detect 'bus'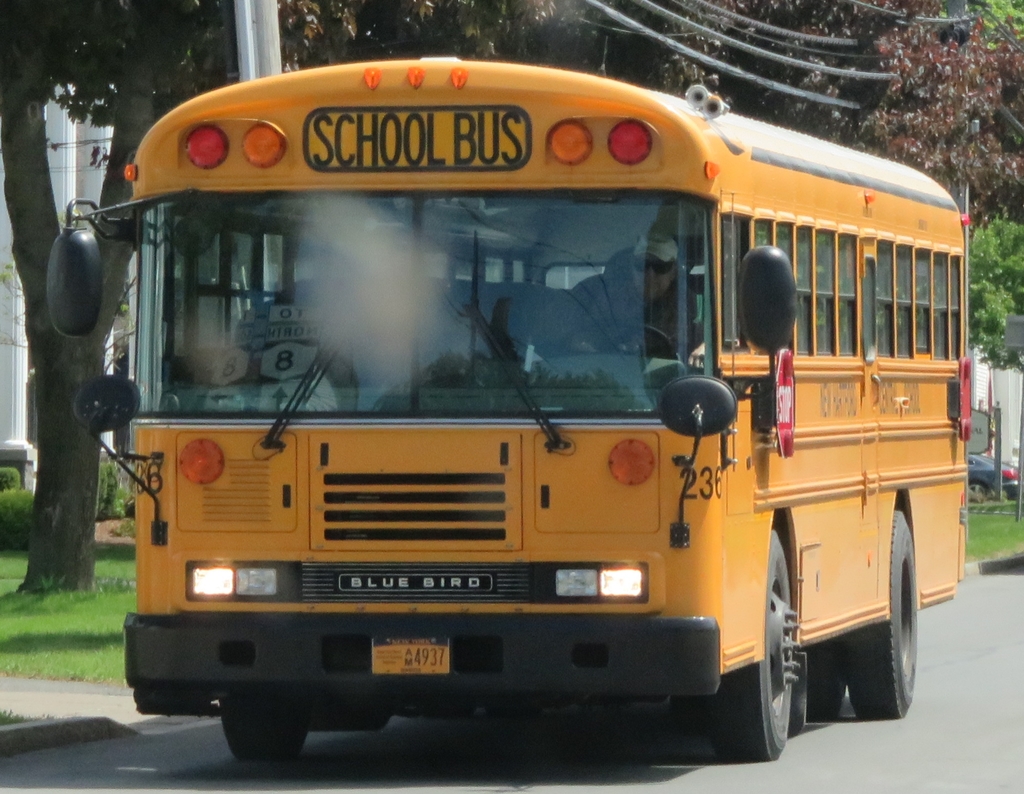
{"left": 44, "top": 60, "right": 976, "bottom": 767}
